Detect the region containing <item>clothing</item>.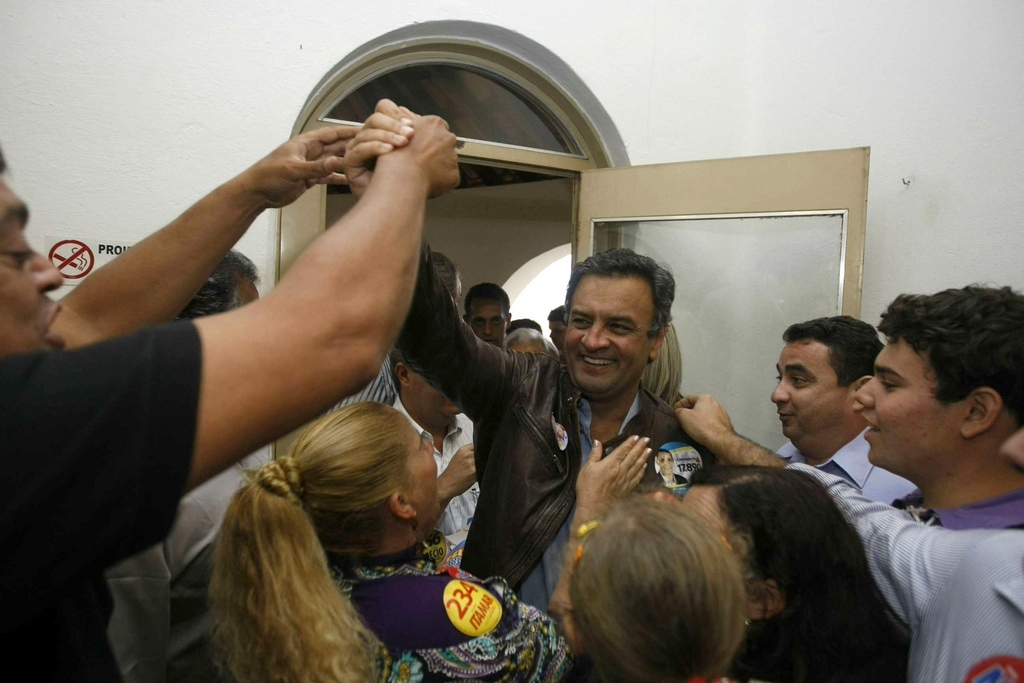
x1=334 y1=552 x2=569 y2=682.
